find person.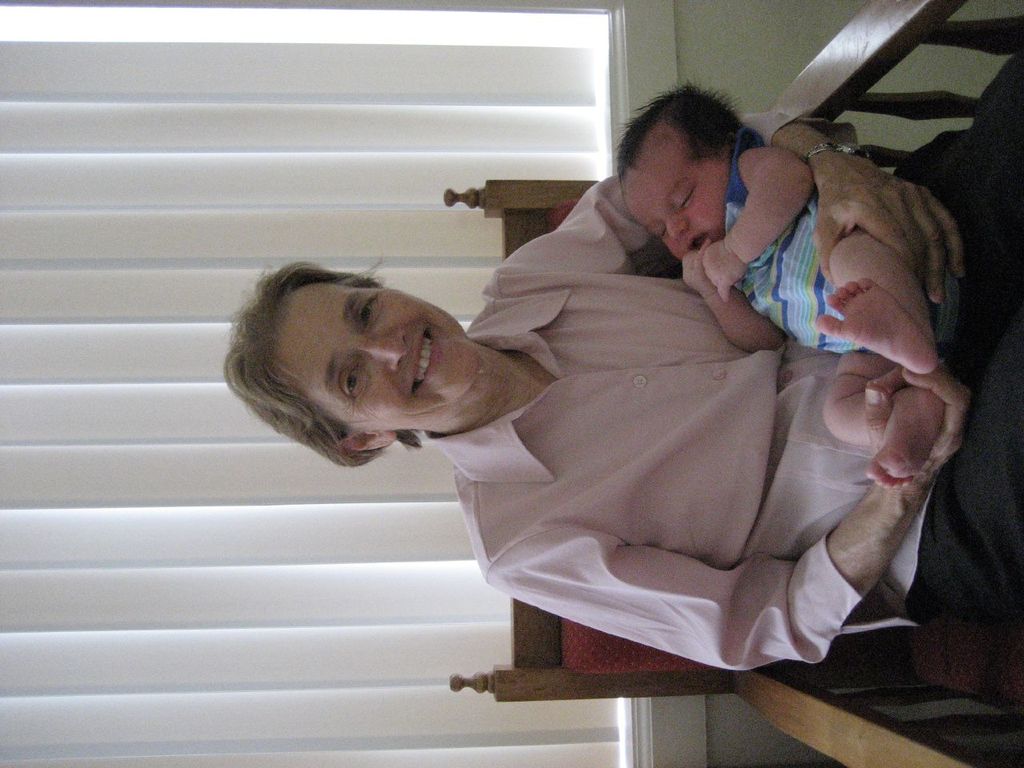
detection(610, 78, 951, 491).
